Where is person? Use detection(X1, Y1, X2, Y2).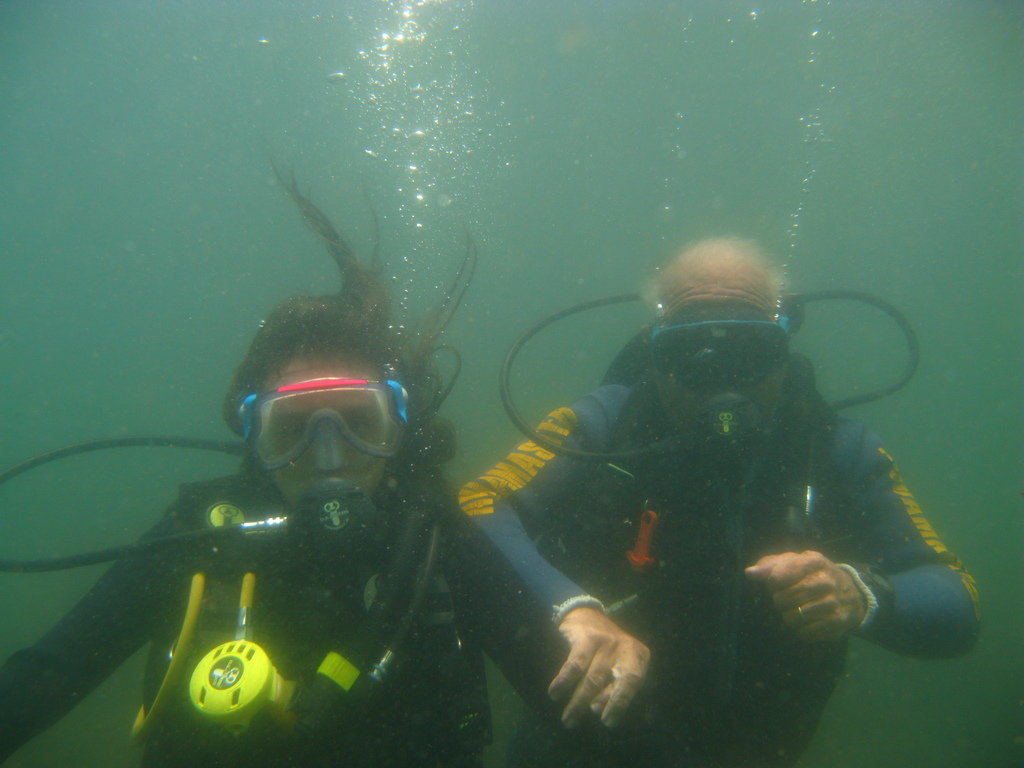
detection(446, 226, 977, 767).
